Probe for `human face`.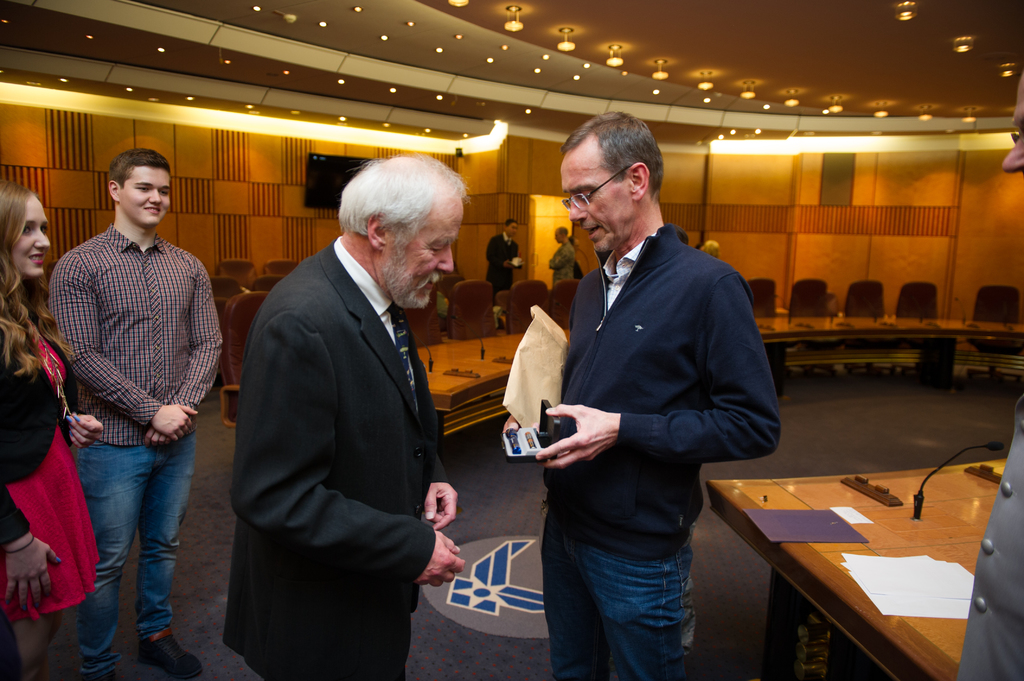
Probe result: <bbox>1000, 79, 1023, 177</bbox>.
